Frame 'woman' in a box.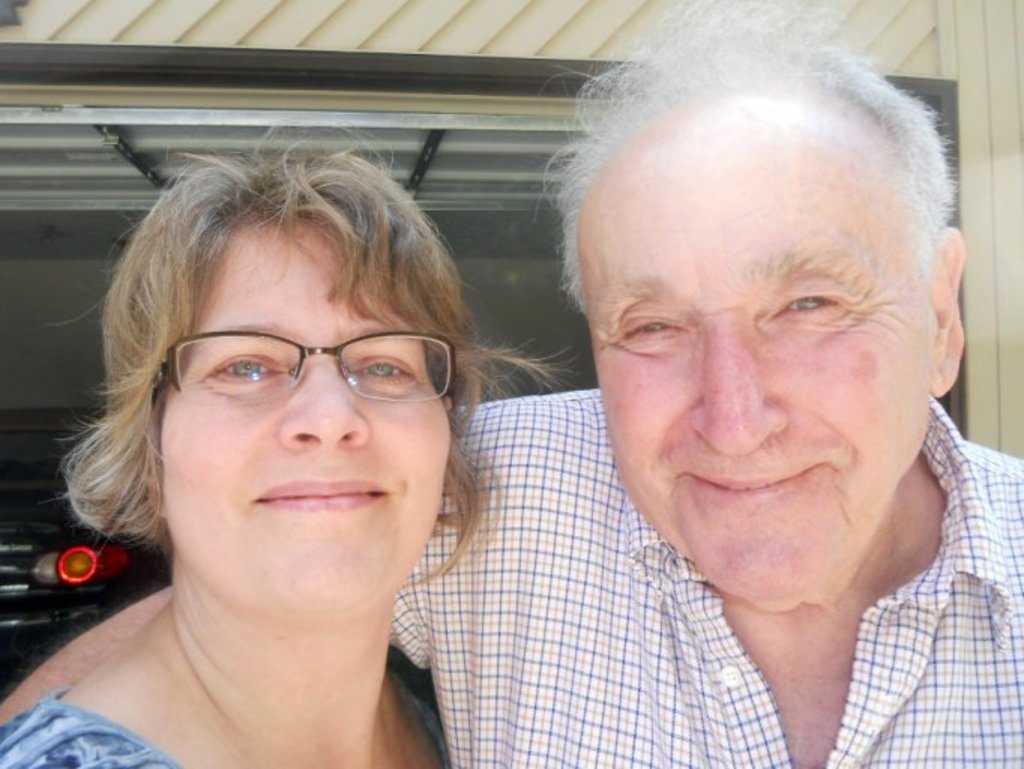
box=[15, 135, 619, 768].
